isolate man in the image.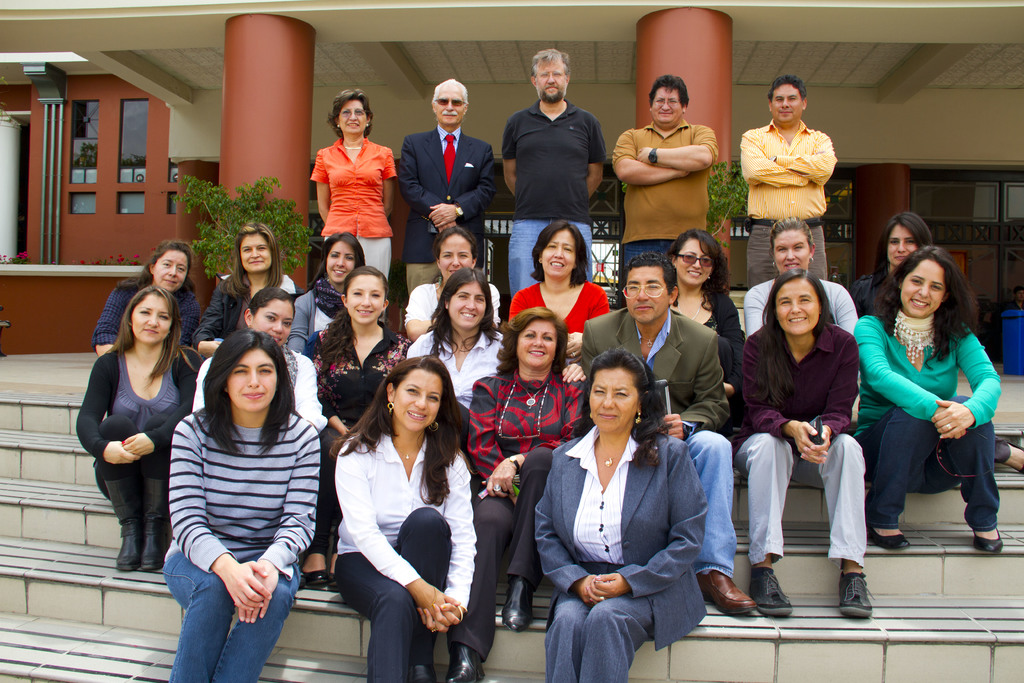
Isolated region: (x1=397, y1=76, x2=495, y2=298).
